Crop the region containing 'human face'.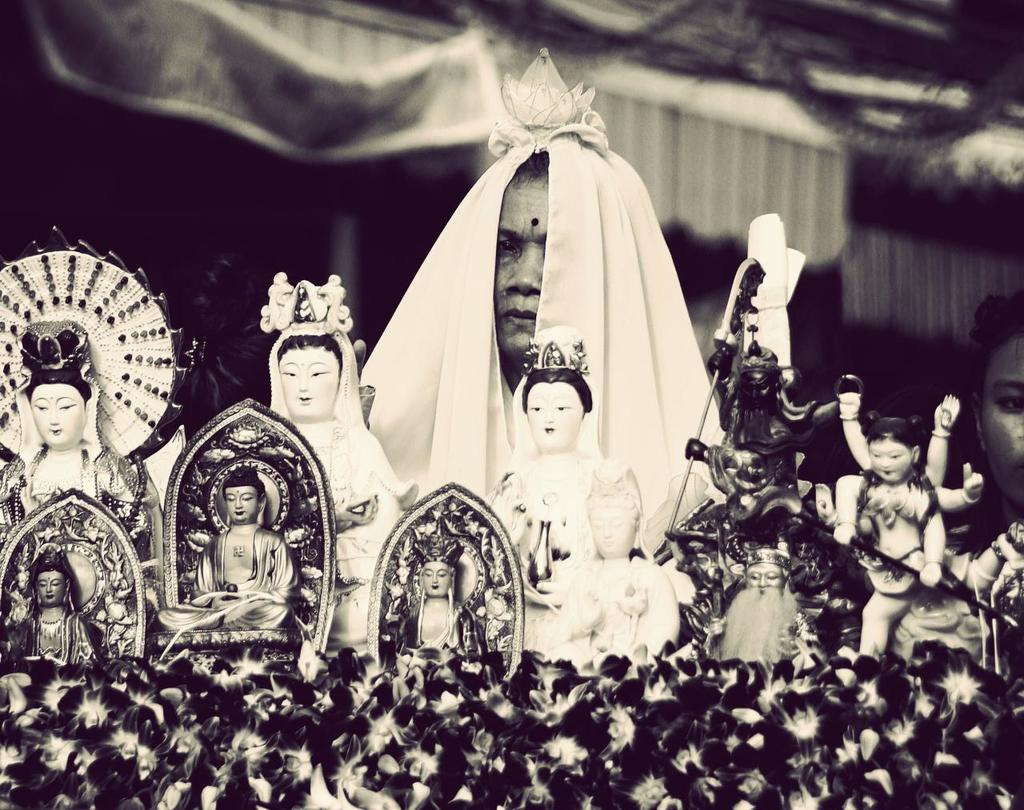
Crop region: left=222, top=484, right=260, bottom=521.
